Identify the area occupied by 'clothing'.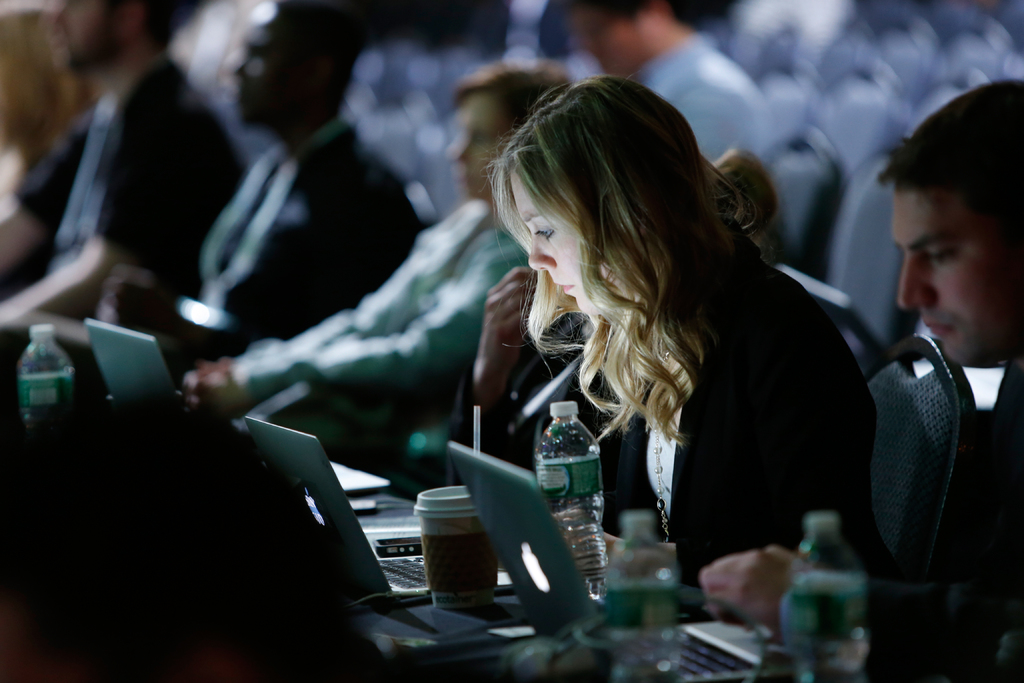
Area: BBox(231, 197, 486, 375).
